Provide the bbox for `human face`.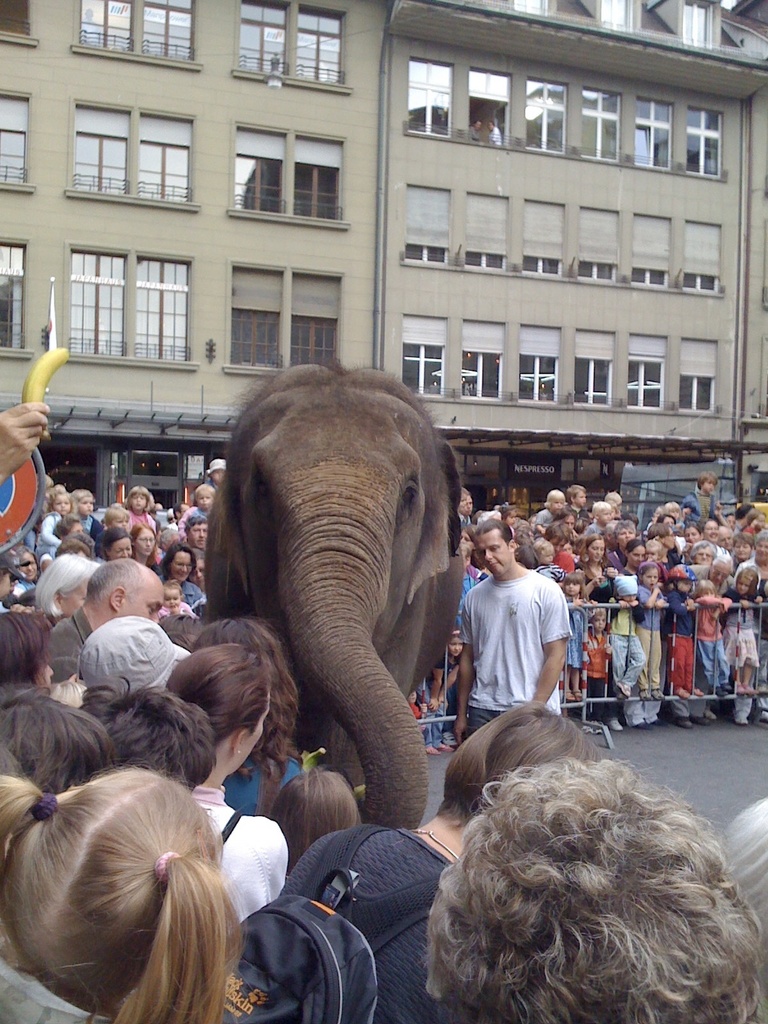
l=128, t=493, r=145, b=509.
